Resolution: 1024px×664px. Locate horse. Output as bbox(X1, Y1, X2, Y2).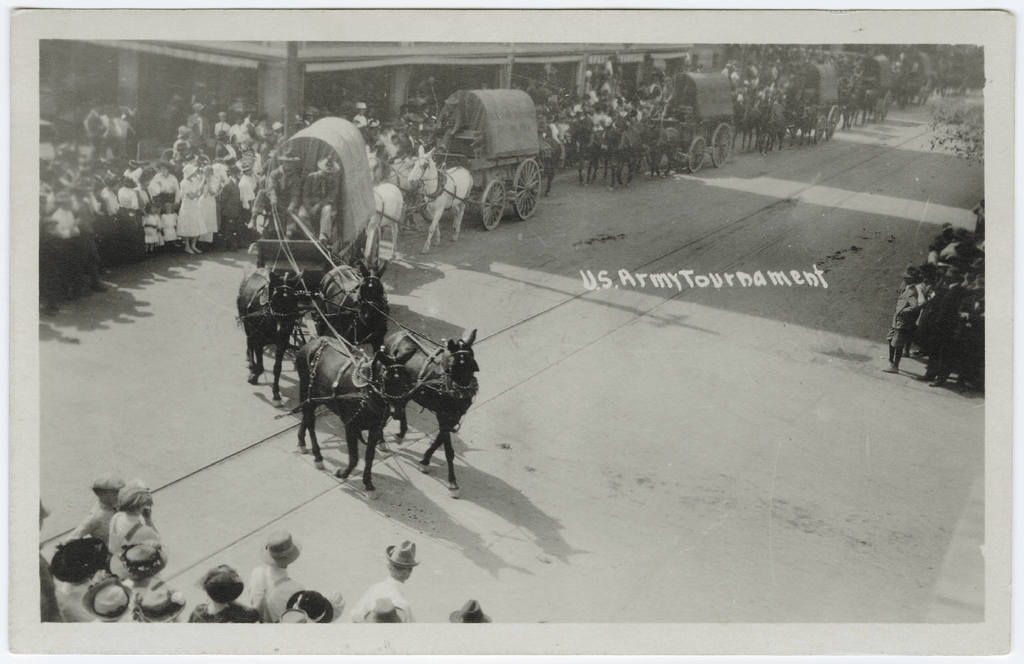
bbox(729, 104, 761, 155).
